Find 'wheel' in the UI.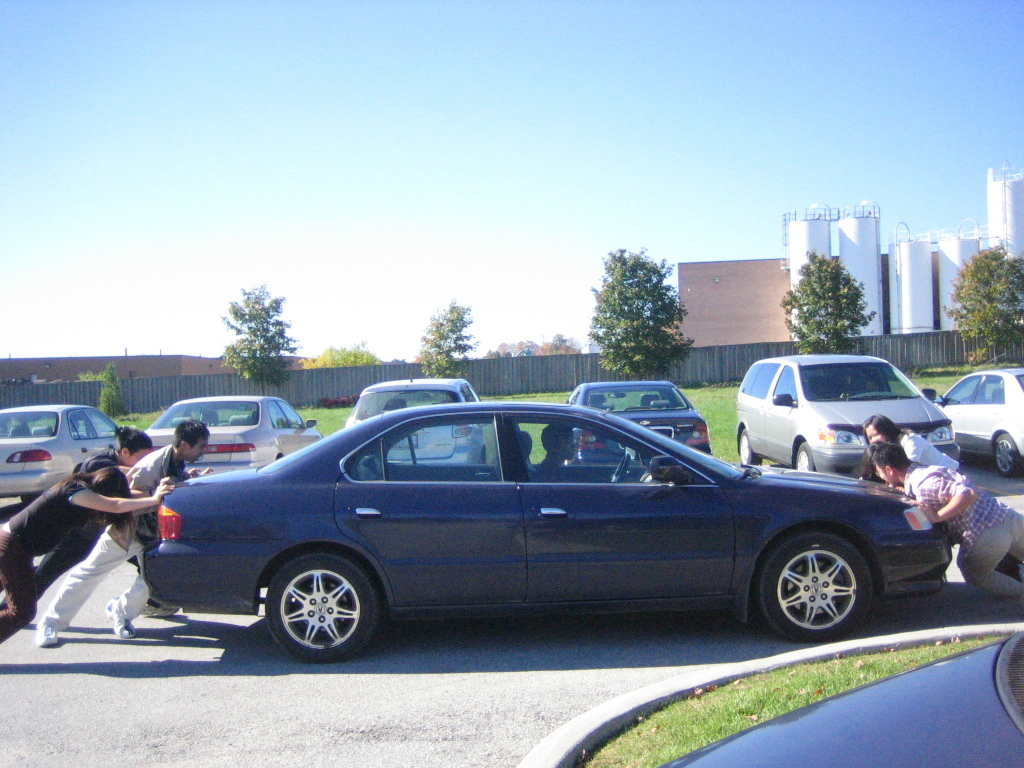
UI element at (left=794, top=443, right=812, bottom=471).
